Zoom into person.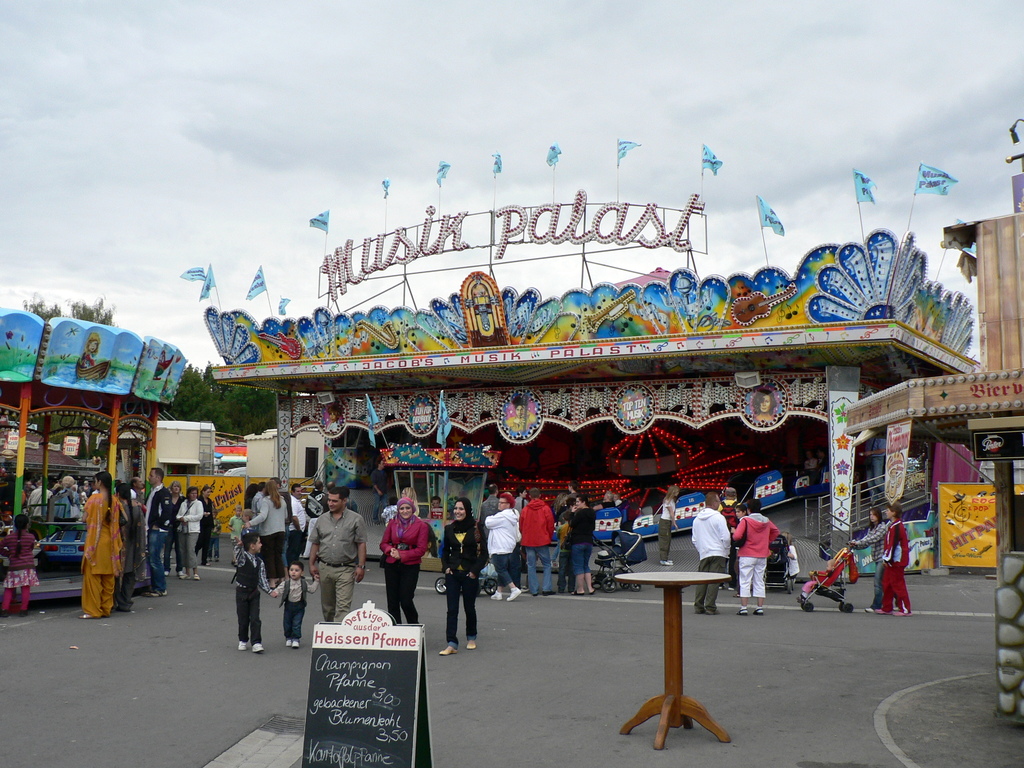
Zoom target: l=438, t=497, r=488, b=658.
